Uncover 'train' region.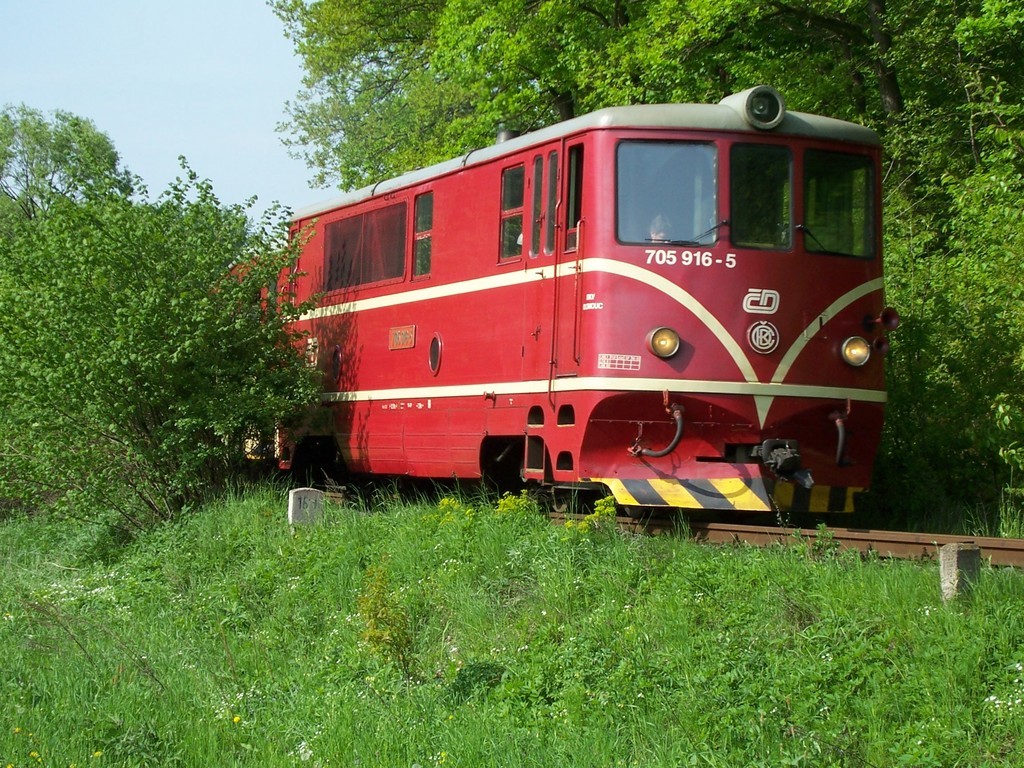
Uncovered: [233, 86, 899, 516].
